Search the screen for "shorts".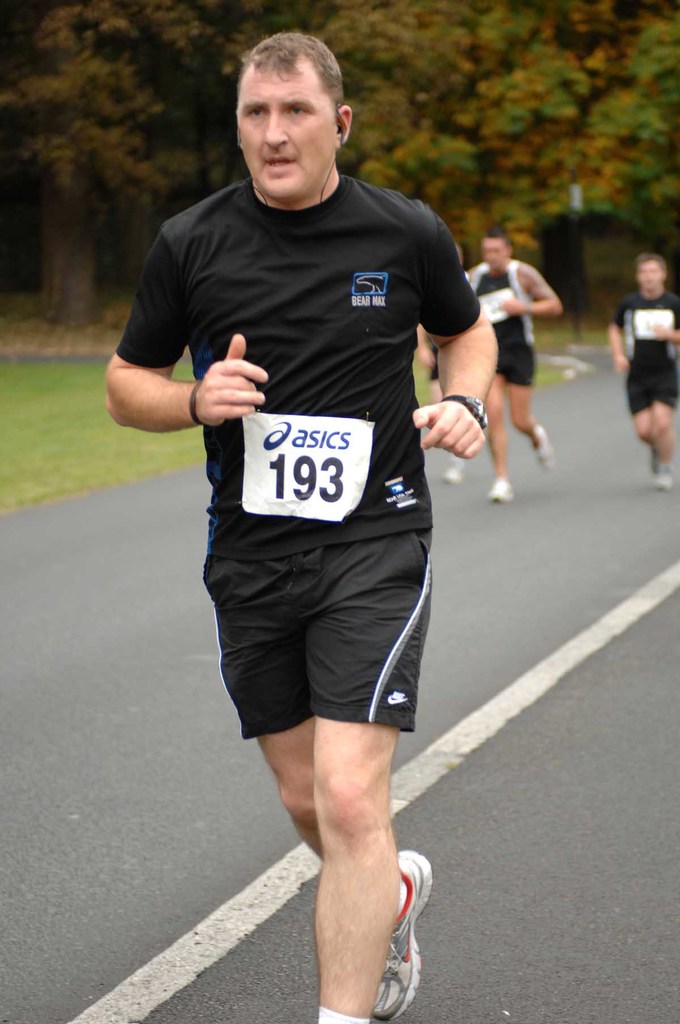
Found at [497, 349, 539, 387].
